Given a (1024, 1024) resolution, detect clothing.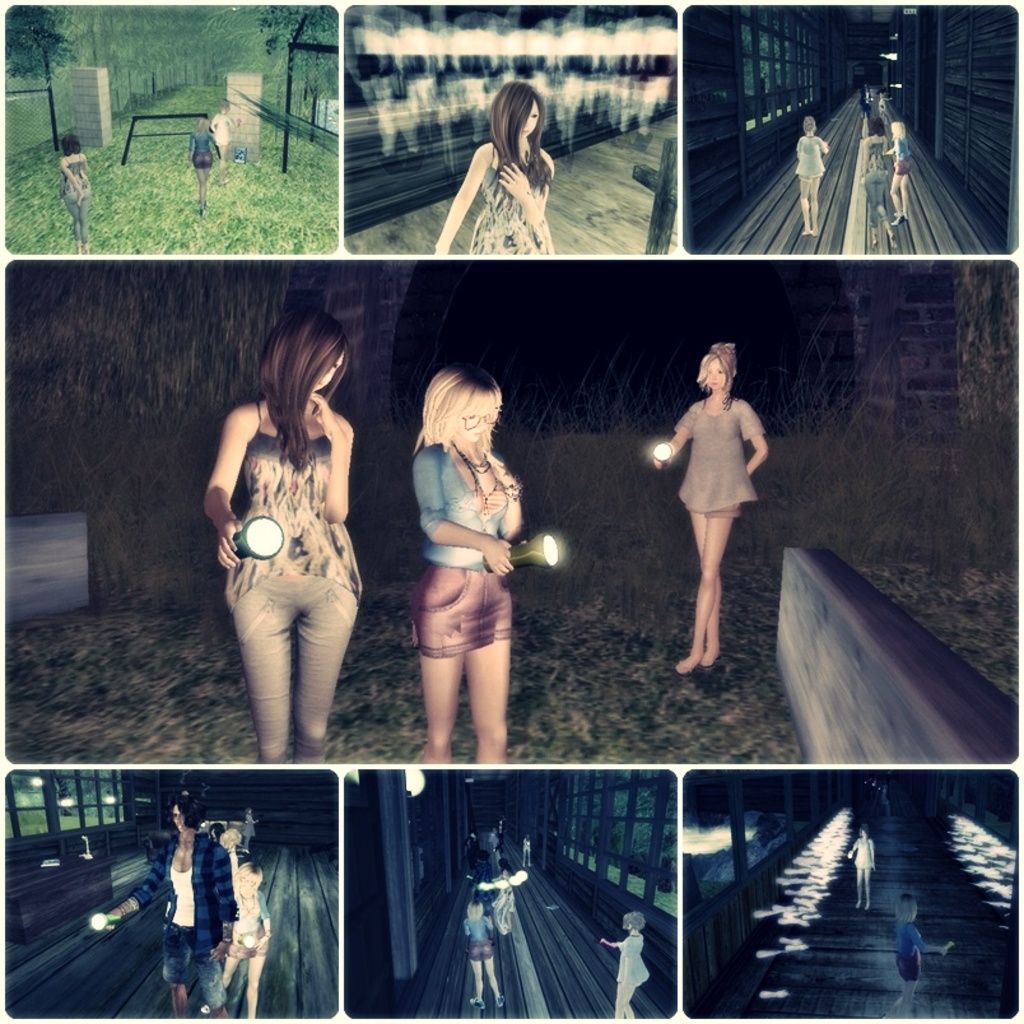
408 433 511 658.
